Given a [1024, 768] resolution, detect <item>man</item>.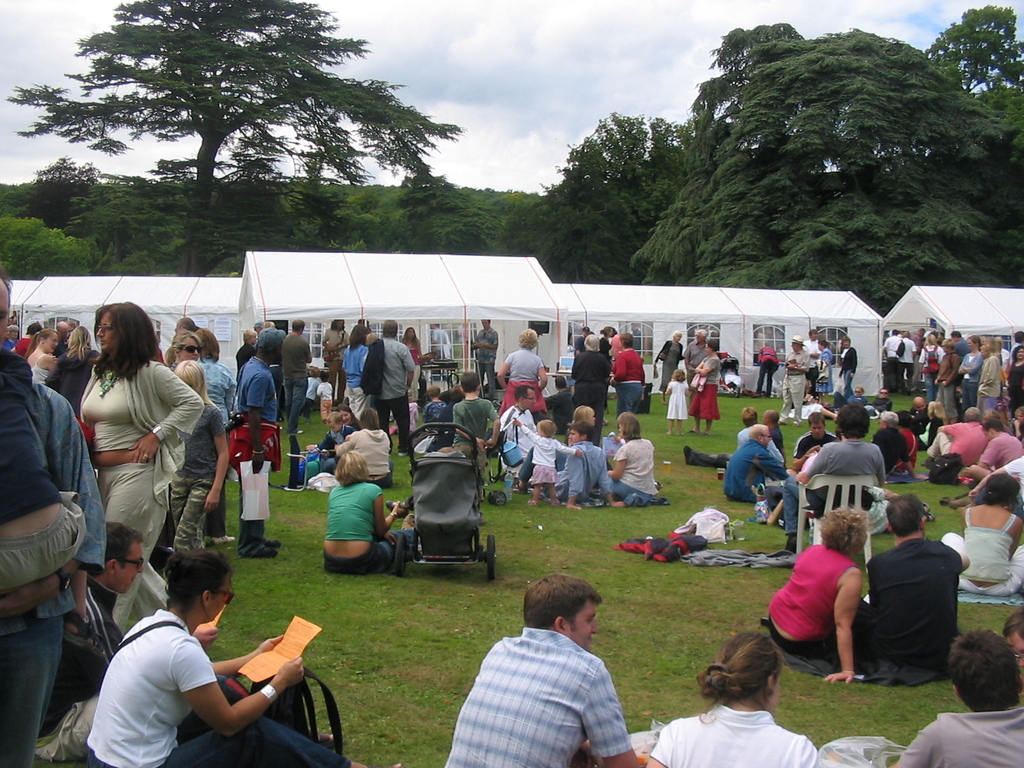
box=[225, 329, 292, 559].
